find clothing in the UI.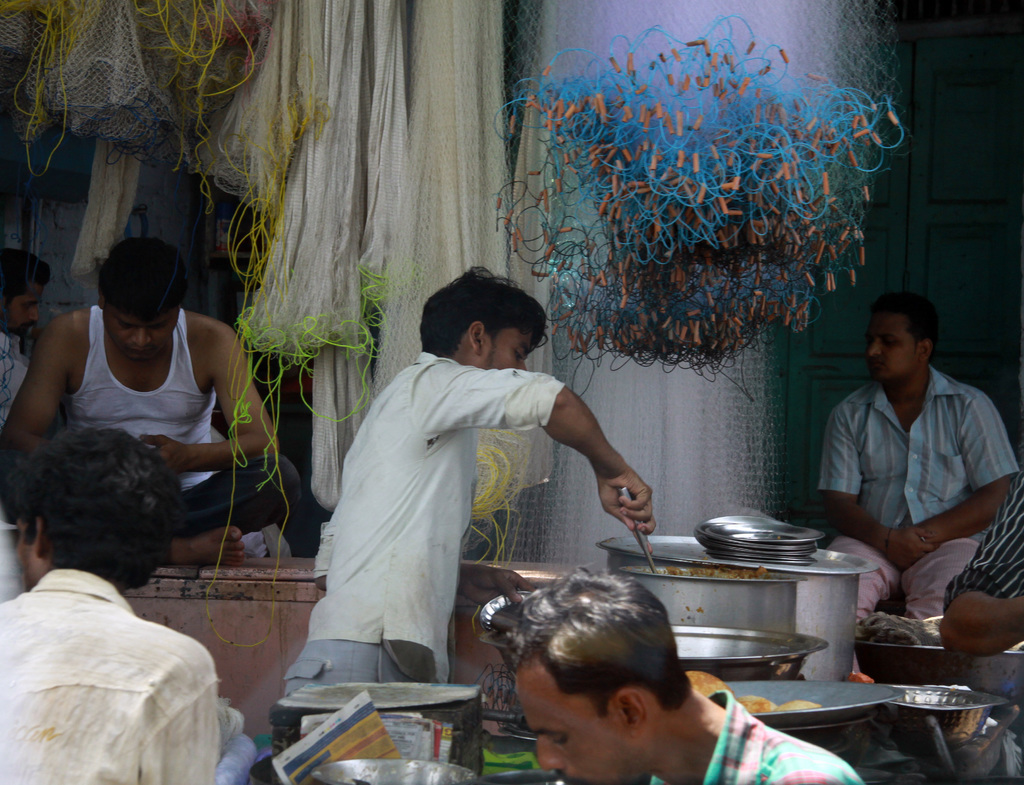
UI element at pyautogui.locateOnScreen(11, 540, 234, 779).
